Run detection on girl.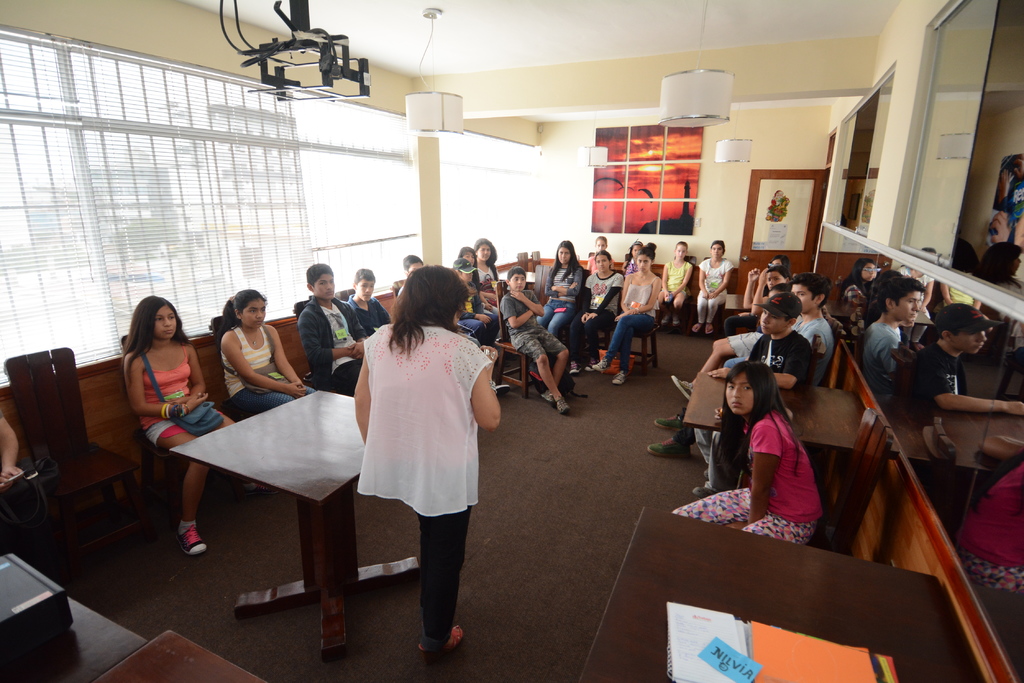
Result: 454/245/481/294.
